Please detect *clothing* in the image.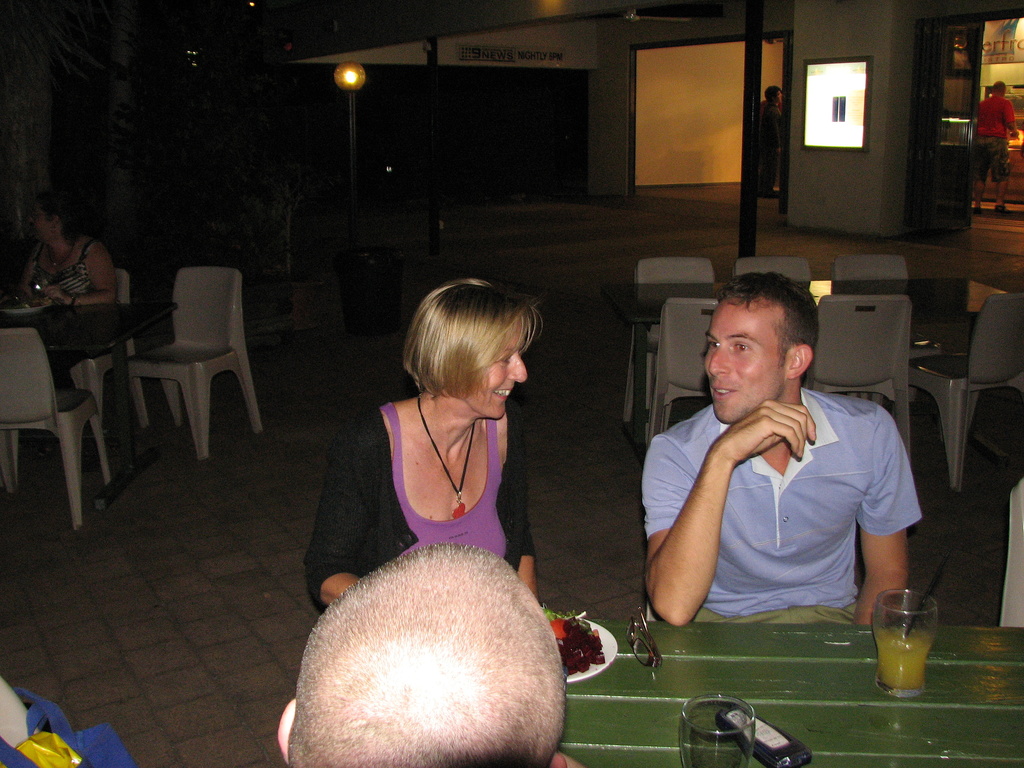
locate(758, 105, 785, 191).
